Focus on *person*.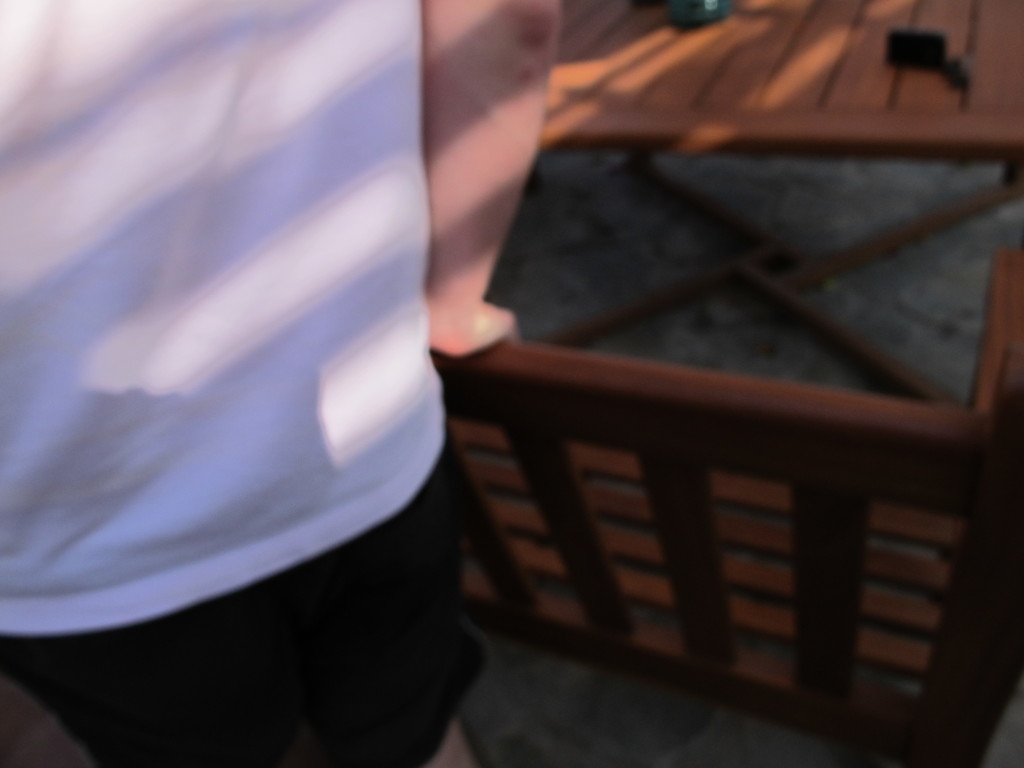
Focused at [left=0, top=0, right=554, bottom=767].
